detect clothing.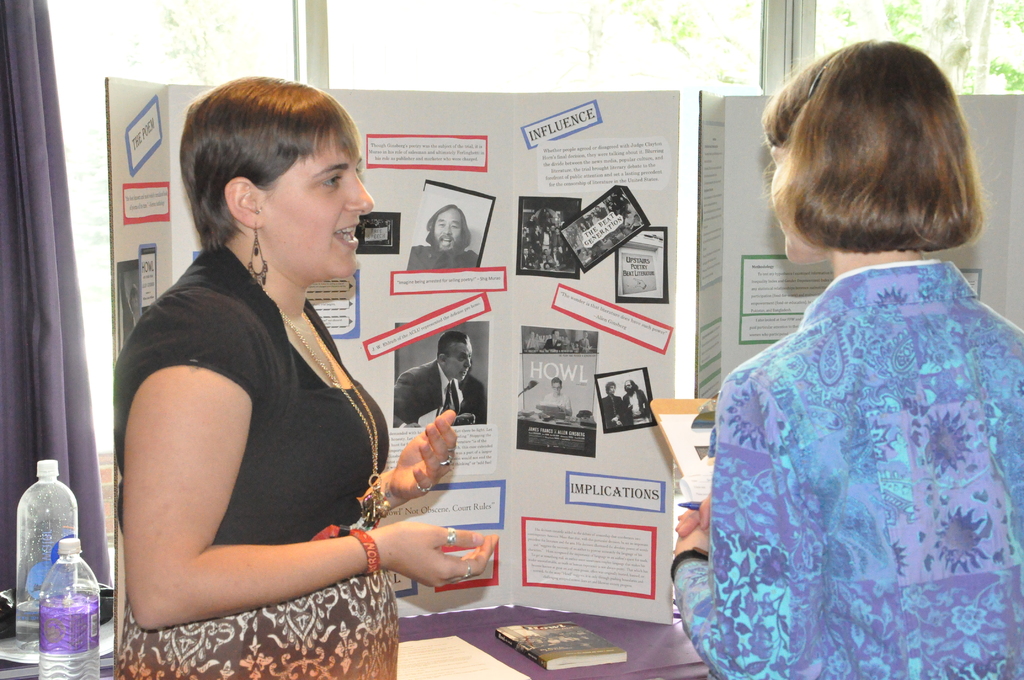
Detected at {"x1": 413, "y1": 245, "x2": 484, "y2": 274}.
